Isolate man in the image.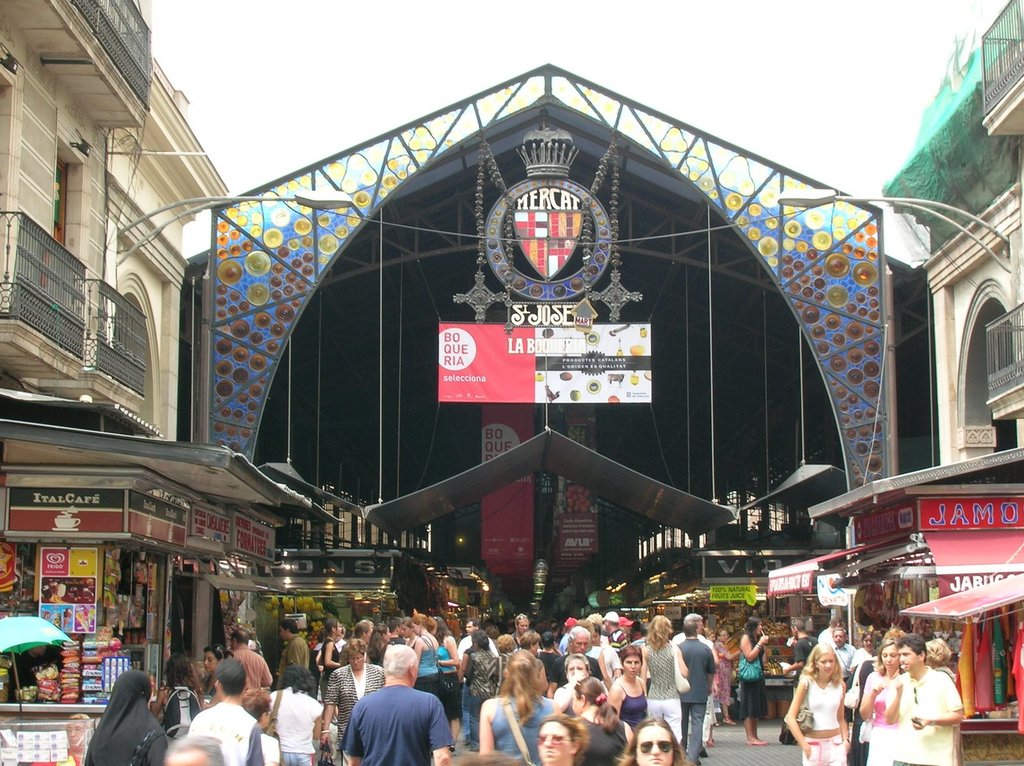
Isolated region: [826,627,856,683].
